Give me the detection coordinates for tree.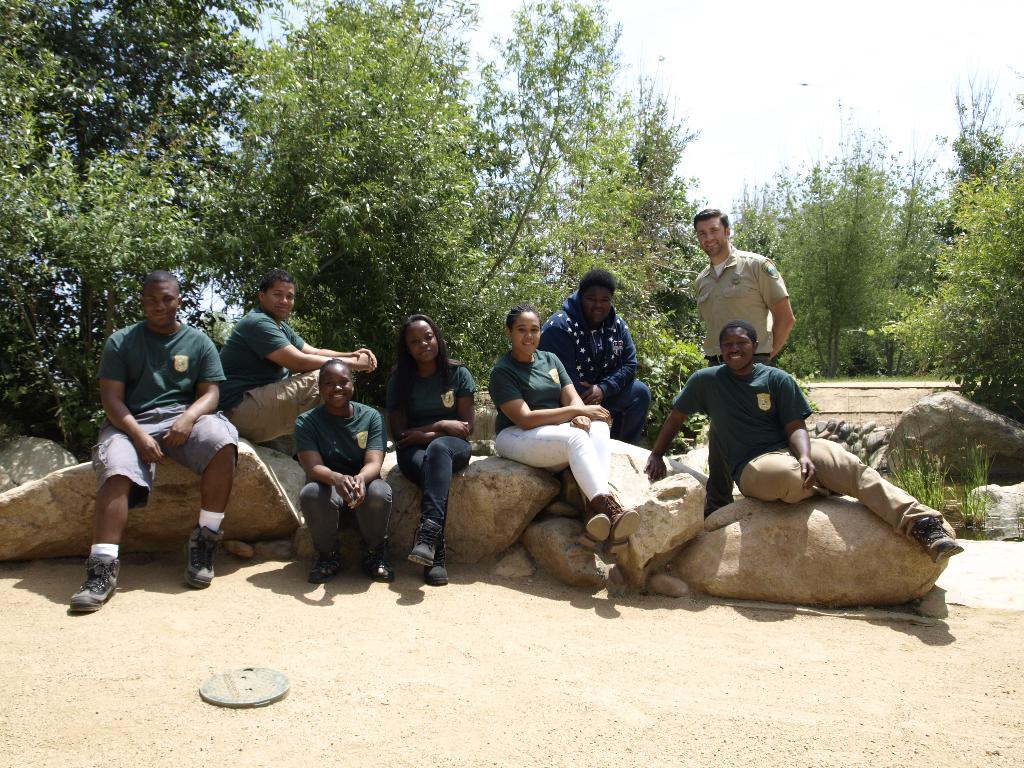
[x1=202, y1=0, x2=498, y2=429].
